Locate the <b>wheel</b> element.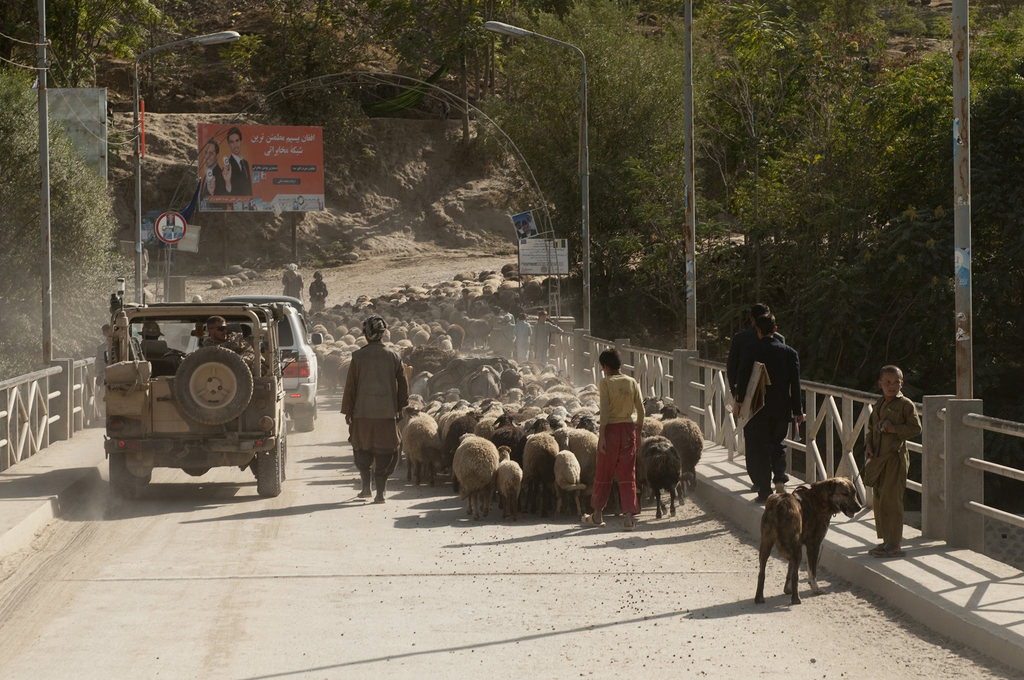
Element bbox: {"x1": 169, "y1": 343, "x2": 256, "y2": 428}.
